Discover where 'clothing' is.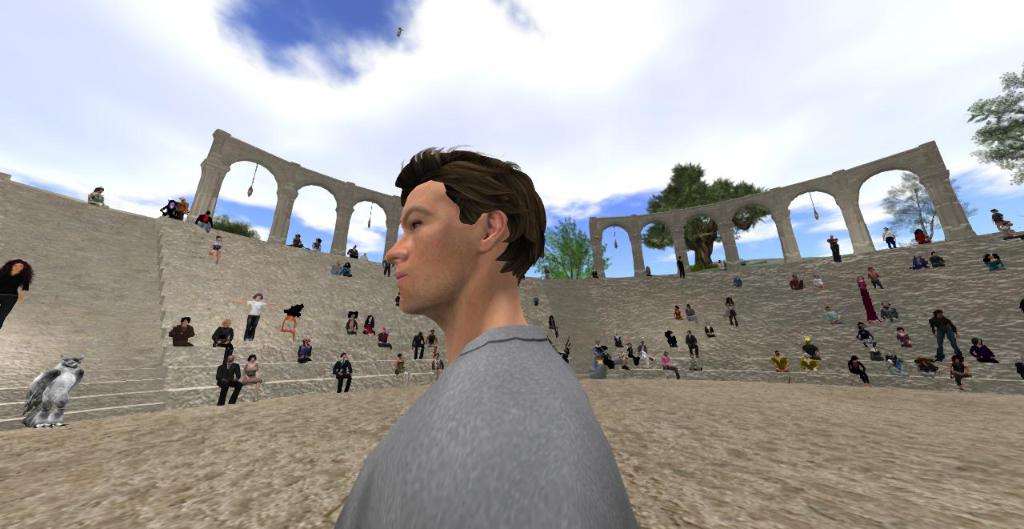
Discovered at (930, 312, 954, 351).
